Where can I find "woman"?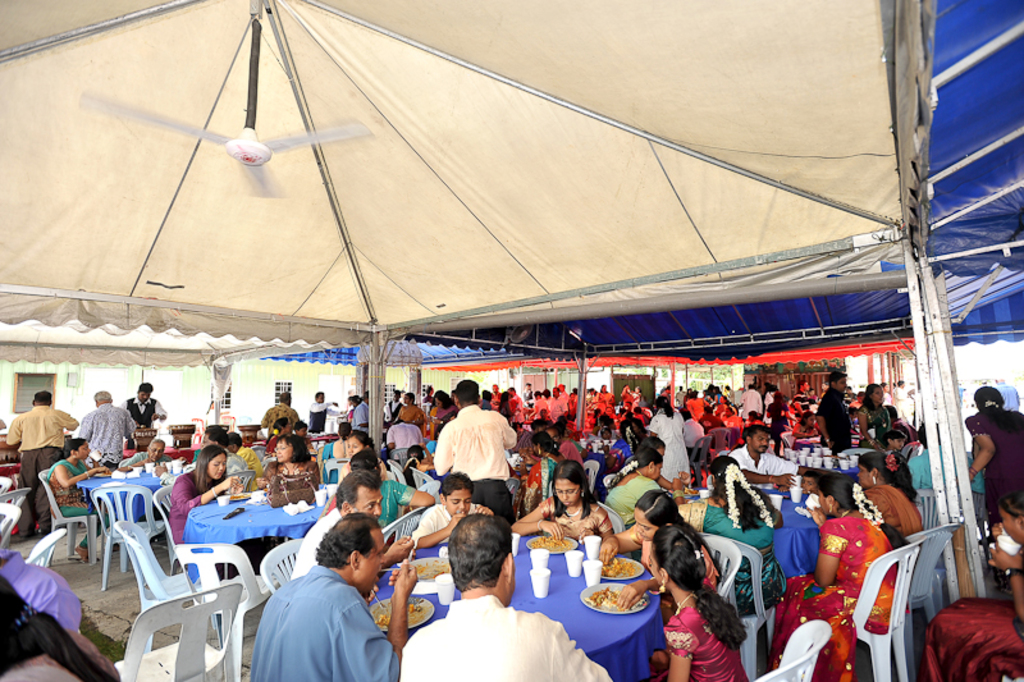
You can find it at [x1=595, y1=385, x2=611, y2=411].
